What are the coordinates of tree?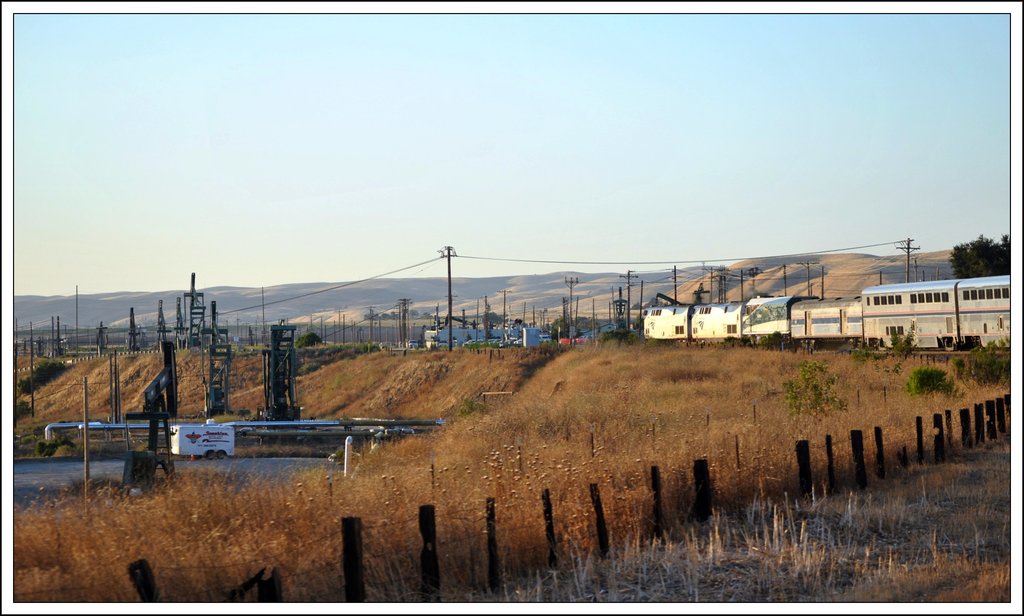
x1=948 y1=234 x2=1014 y2=278.
